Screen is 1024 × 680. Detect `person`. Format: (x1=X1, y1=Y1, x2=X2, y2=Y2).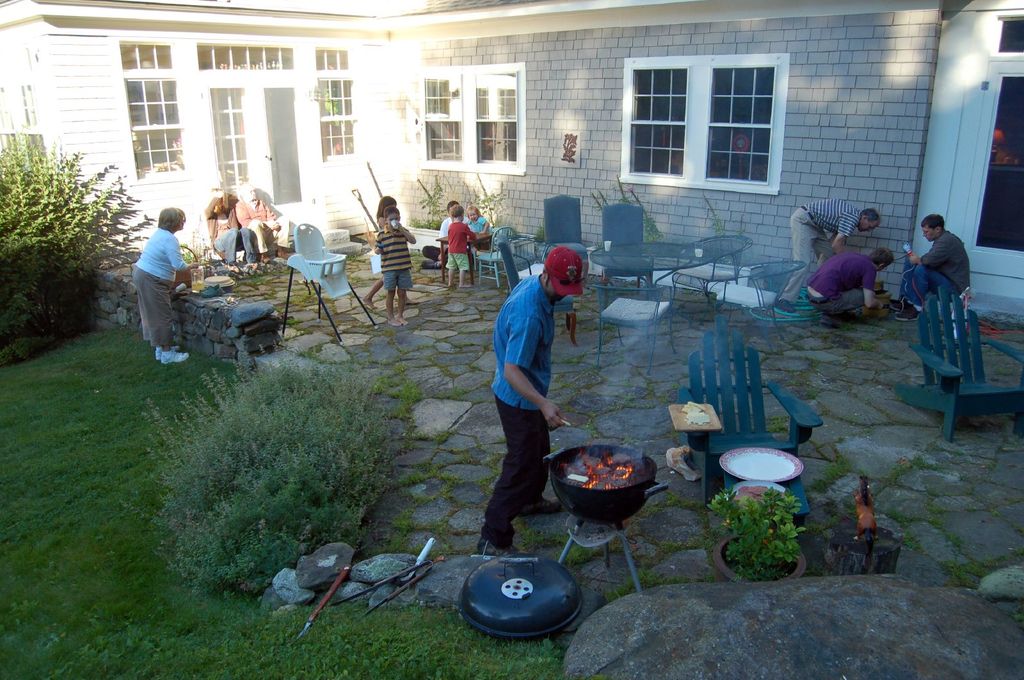
(x1=444, y1=206, x2=476, y2=286).
